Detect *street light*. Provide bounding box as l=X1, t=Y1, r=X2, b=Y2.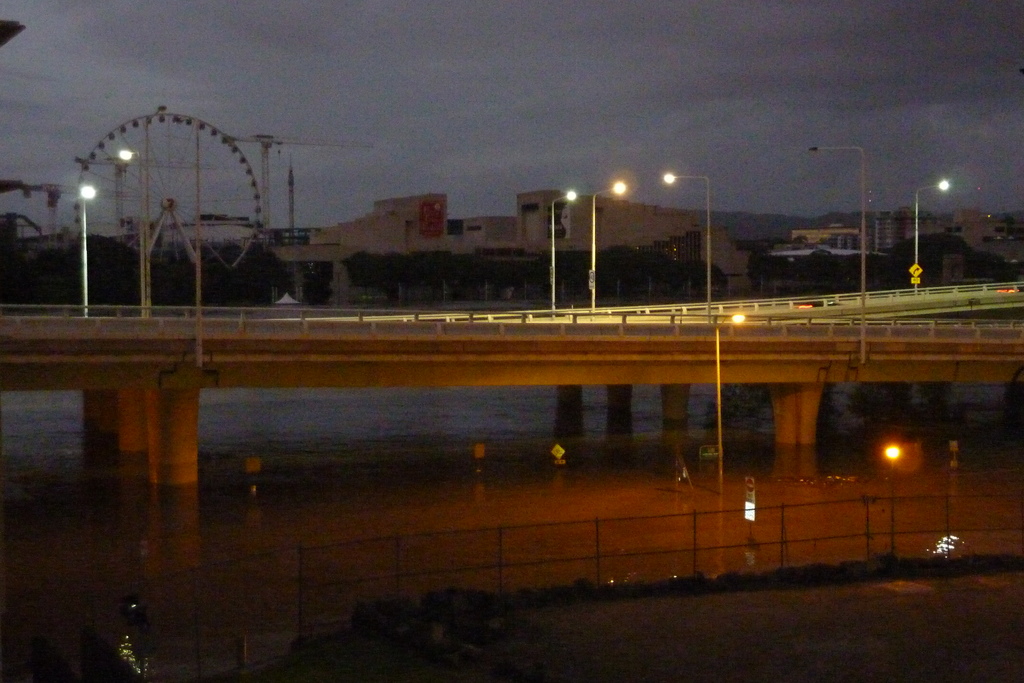
l=585, t=179, r=634, b=314.
